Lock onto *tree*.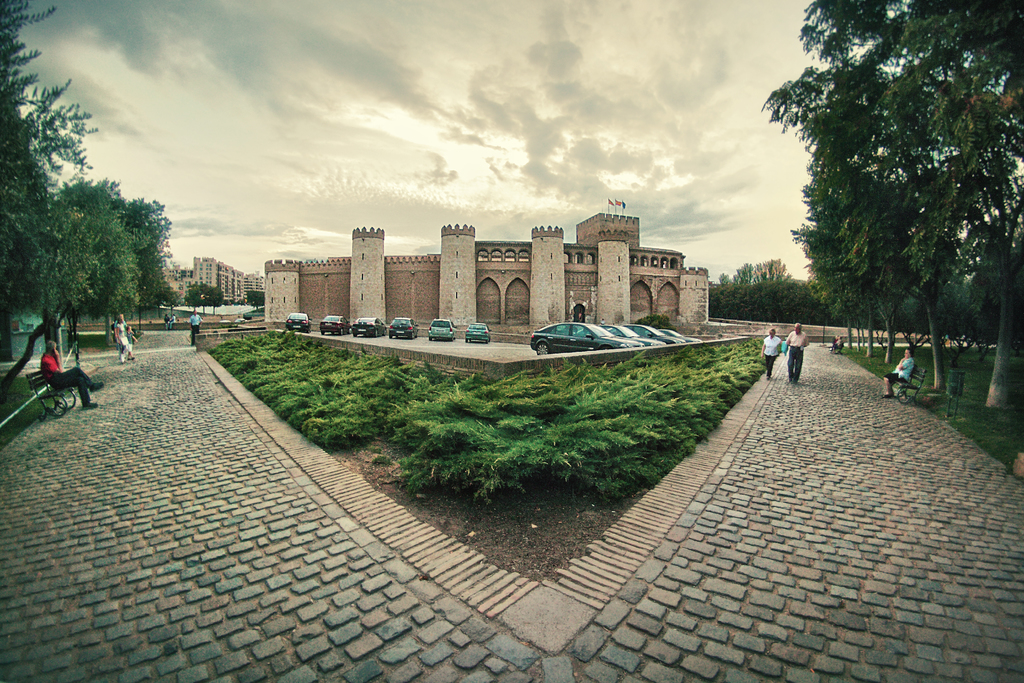
Locked: {"left": 65, "top": 180, "right": 146, "bottom": 352}.
